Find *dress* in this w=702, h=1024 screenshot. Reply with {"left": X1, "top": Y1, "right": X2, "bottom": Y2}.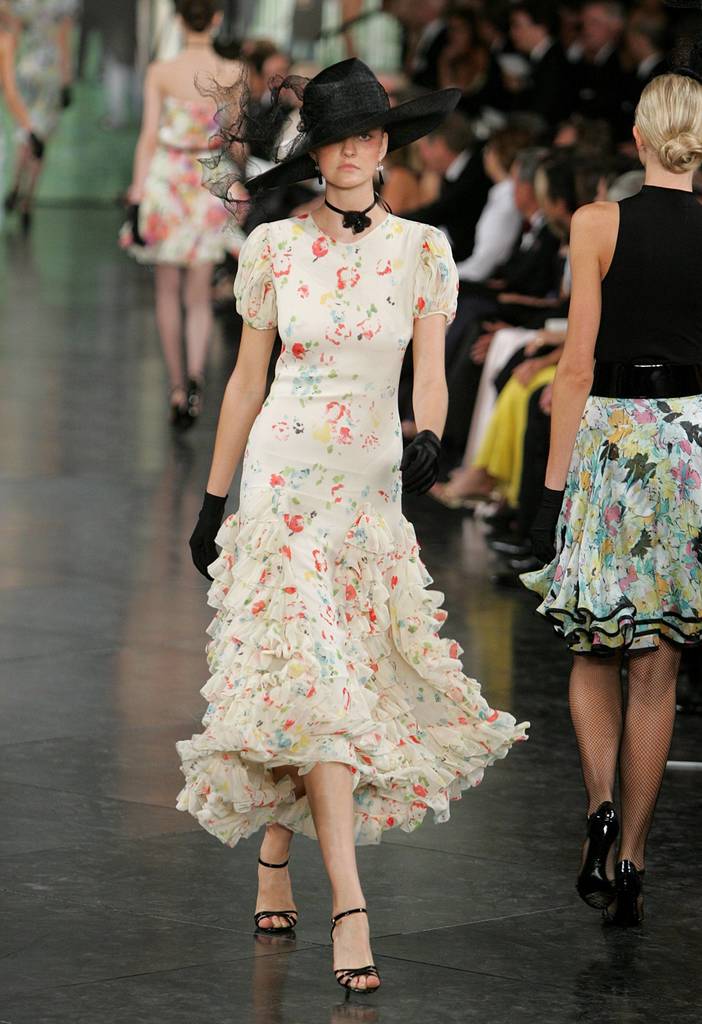
{"left": 0, "top": 0, "right": 74, "bottom": 151}.
